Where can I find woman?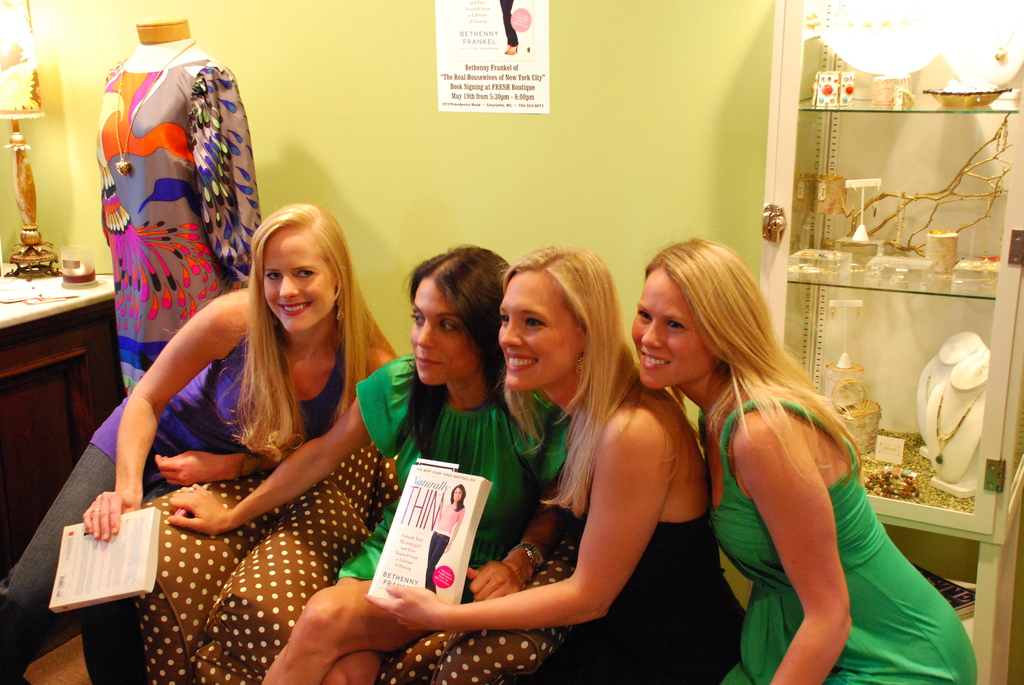
You can find it at <box>425,485,467,591</box>.
